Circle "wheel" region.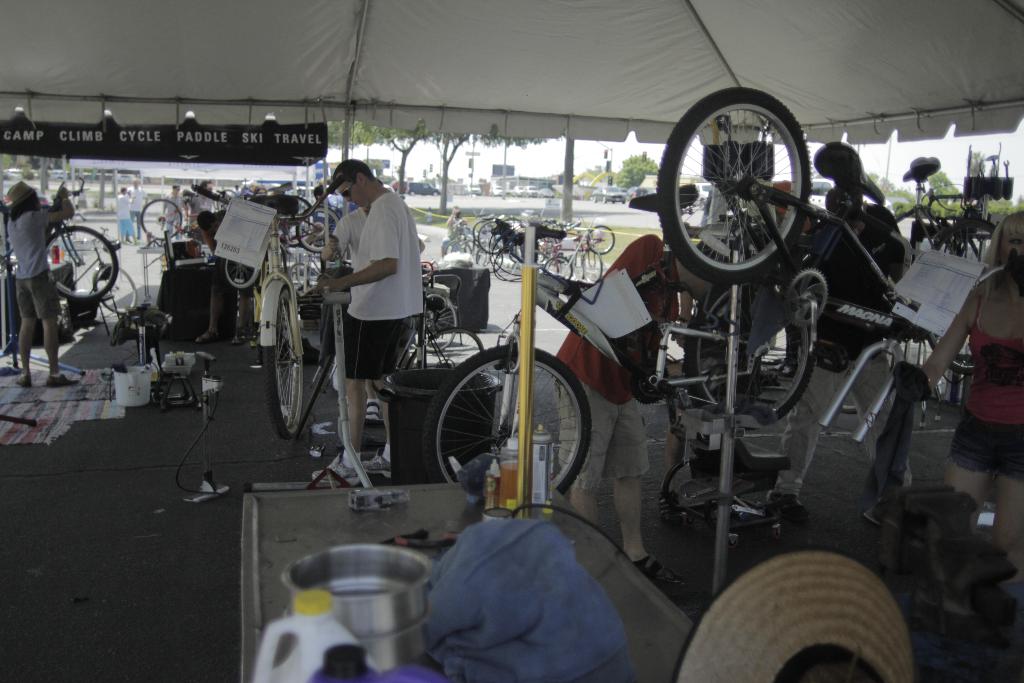
Region: region(481, 225, 506, 255).
